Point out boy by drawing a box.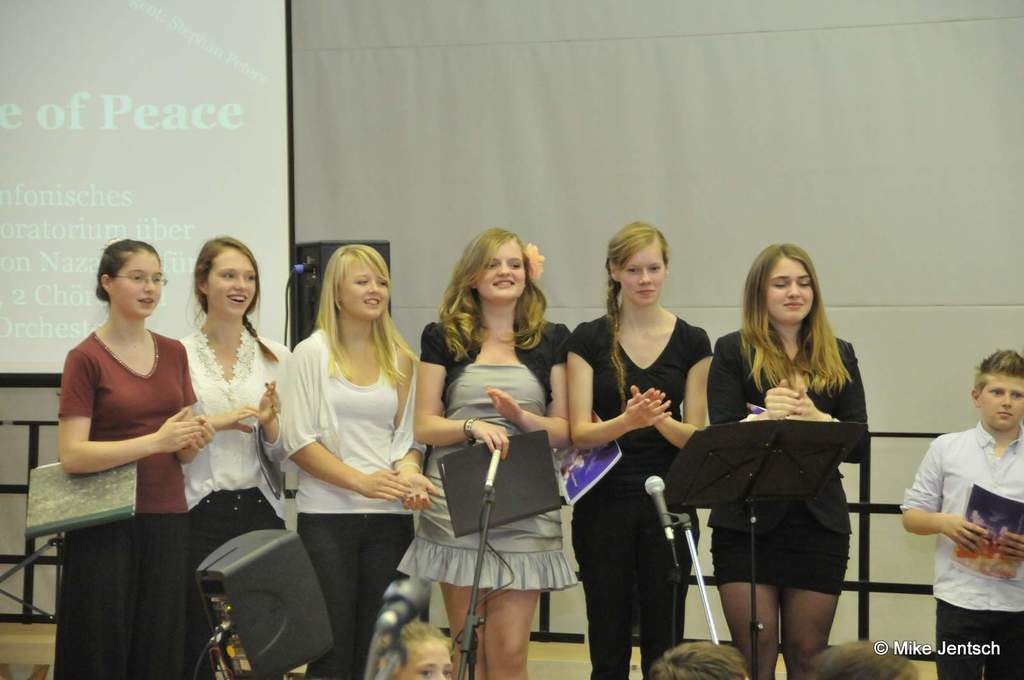
(898, 348, 1023, 679).
